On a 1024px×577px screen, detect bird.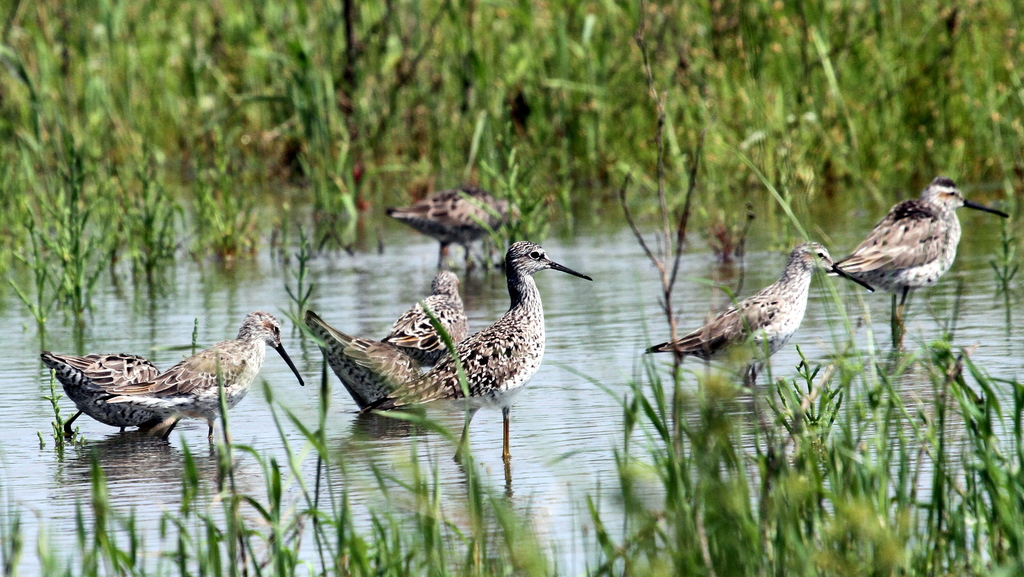
25:302:310:446.
